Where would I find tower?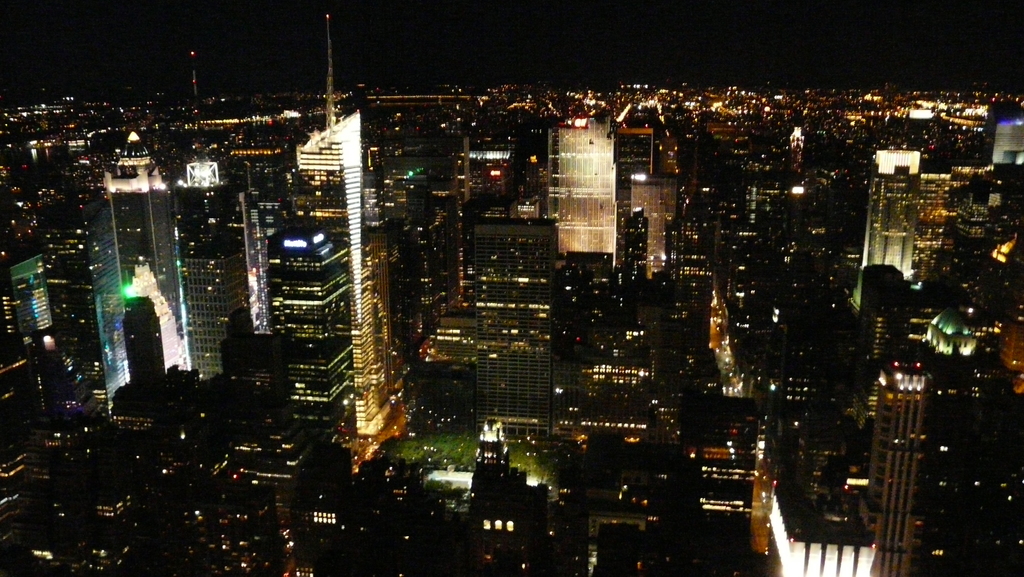
At region(664, 393, 751, 569).
